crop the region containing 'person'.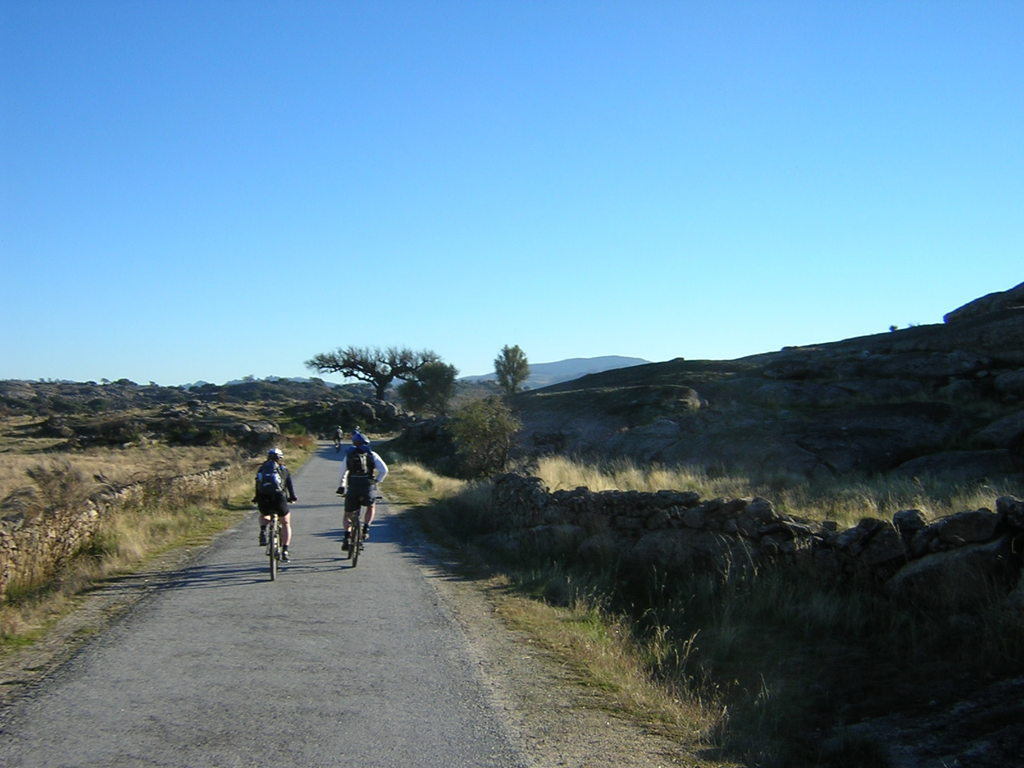
Crop region: crop(335, 430, 394, 548).
